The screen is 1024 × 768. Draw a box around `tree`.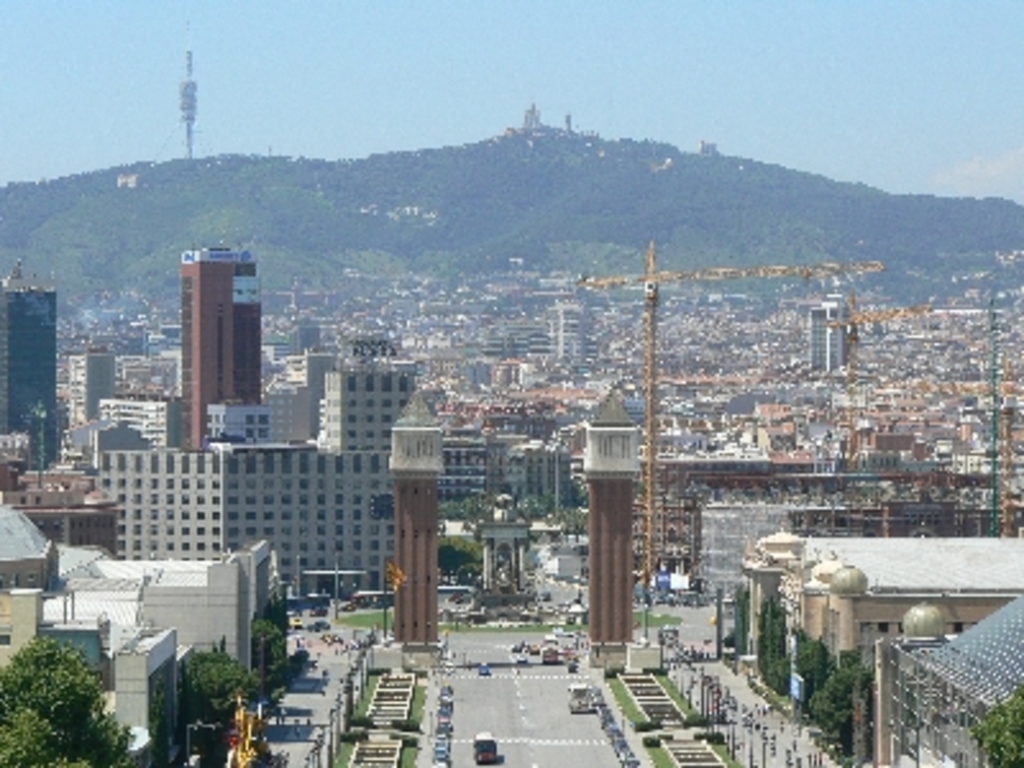
169/627/256/745.
